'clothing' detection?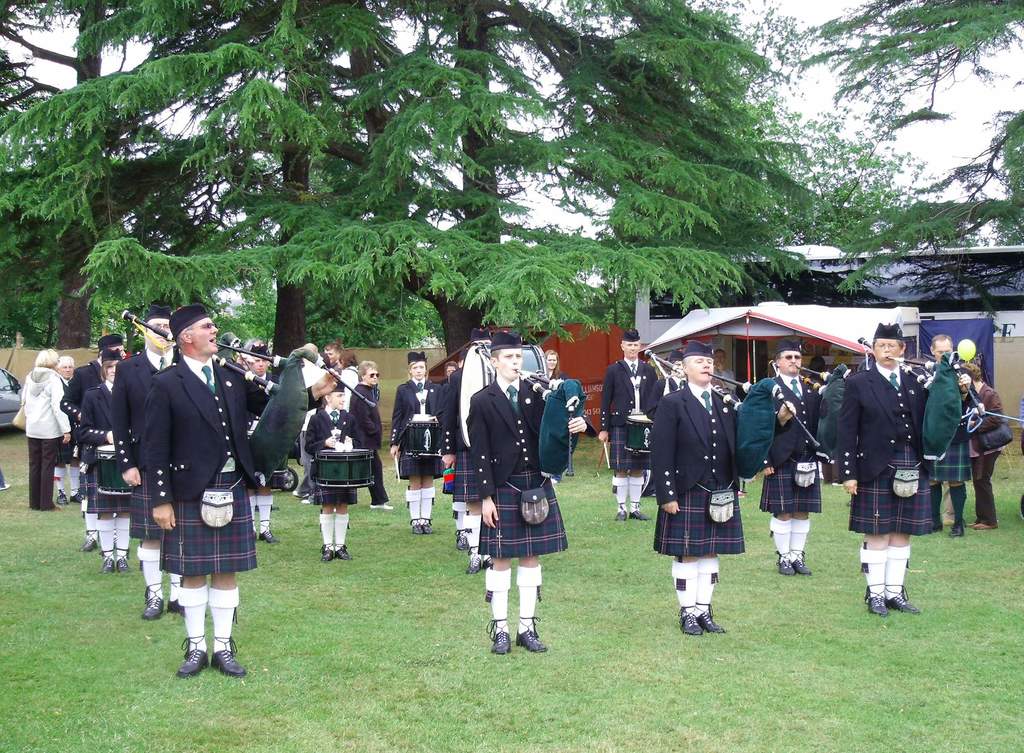
detection(140, 352, 282, 572)
